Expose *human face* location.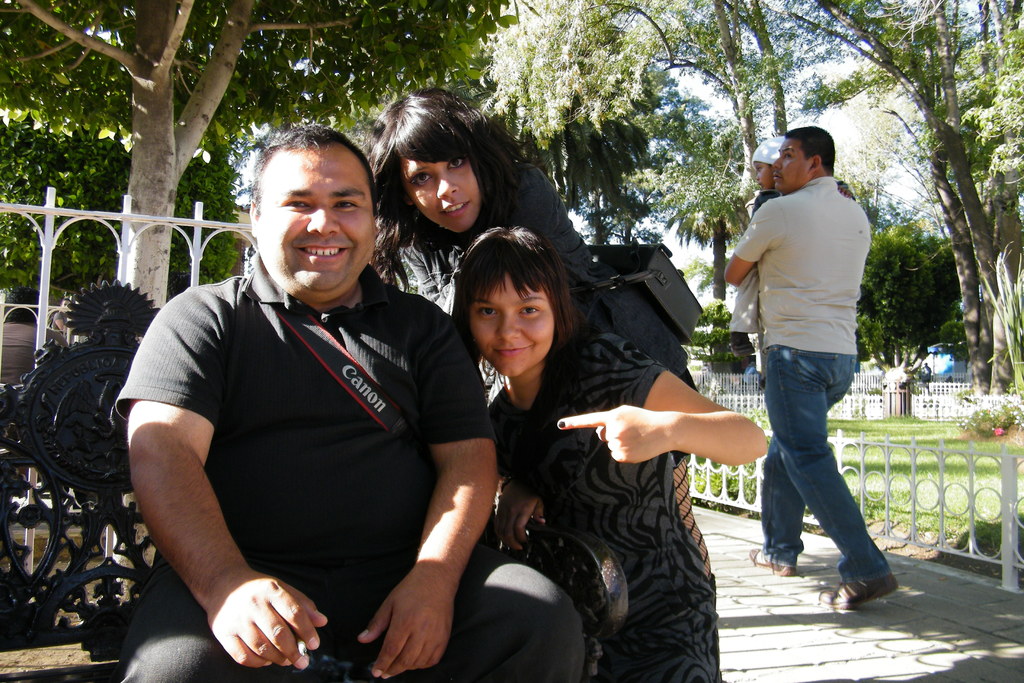
Exposed at left=472, top=283, right=553, bottom=378.
